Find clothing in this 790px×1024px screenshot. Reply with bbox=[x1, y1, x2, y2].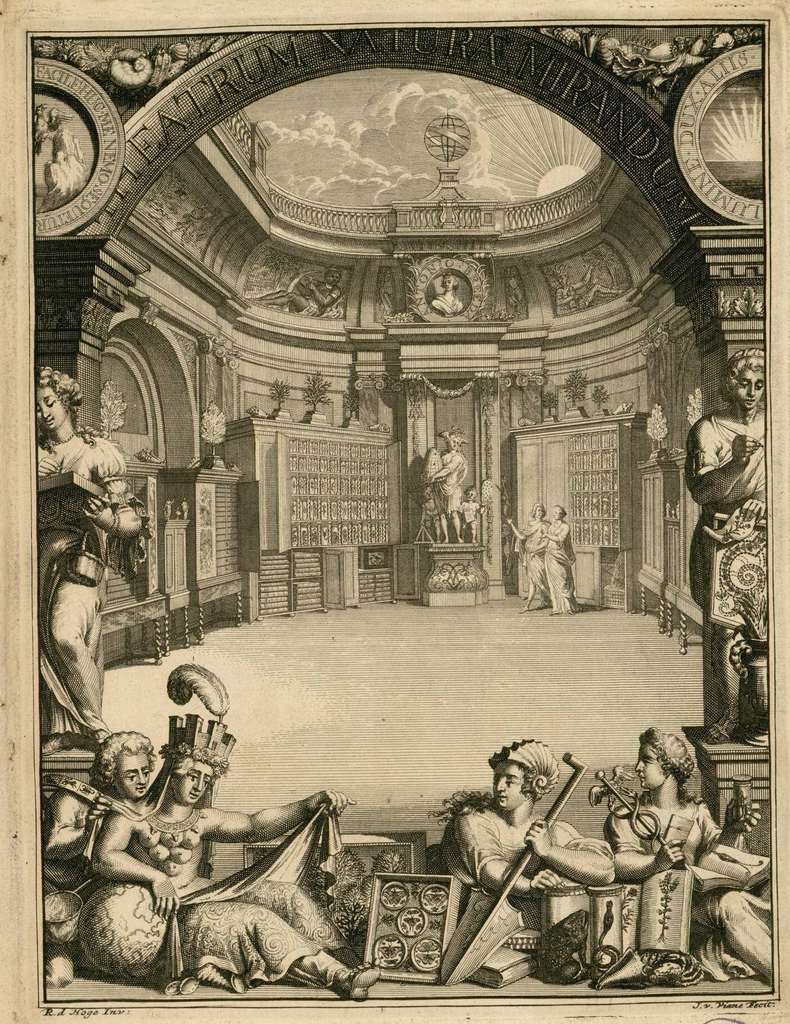
bbox=[512, 520, 558, 599].
